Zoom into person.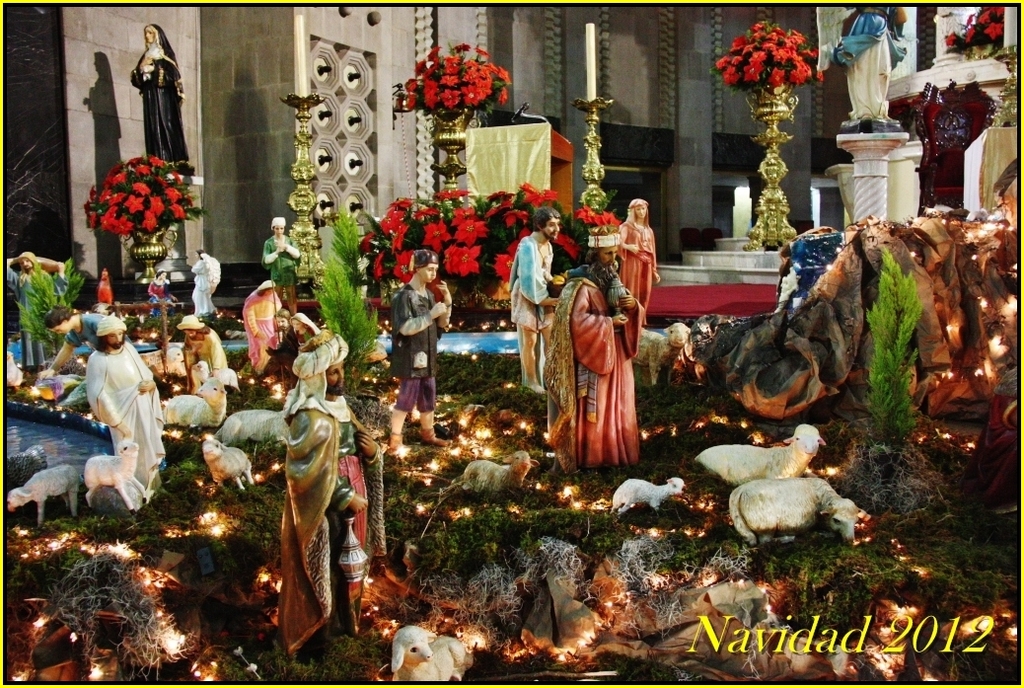
Zoom target: select_region(176, 318, 232, 404).
